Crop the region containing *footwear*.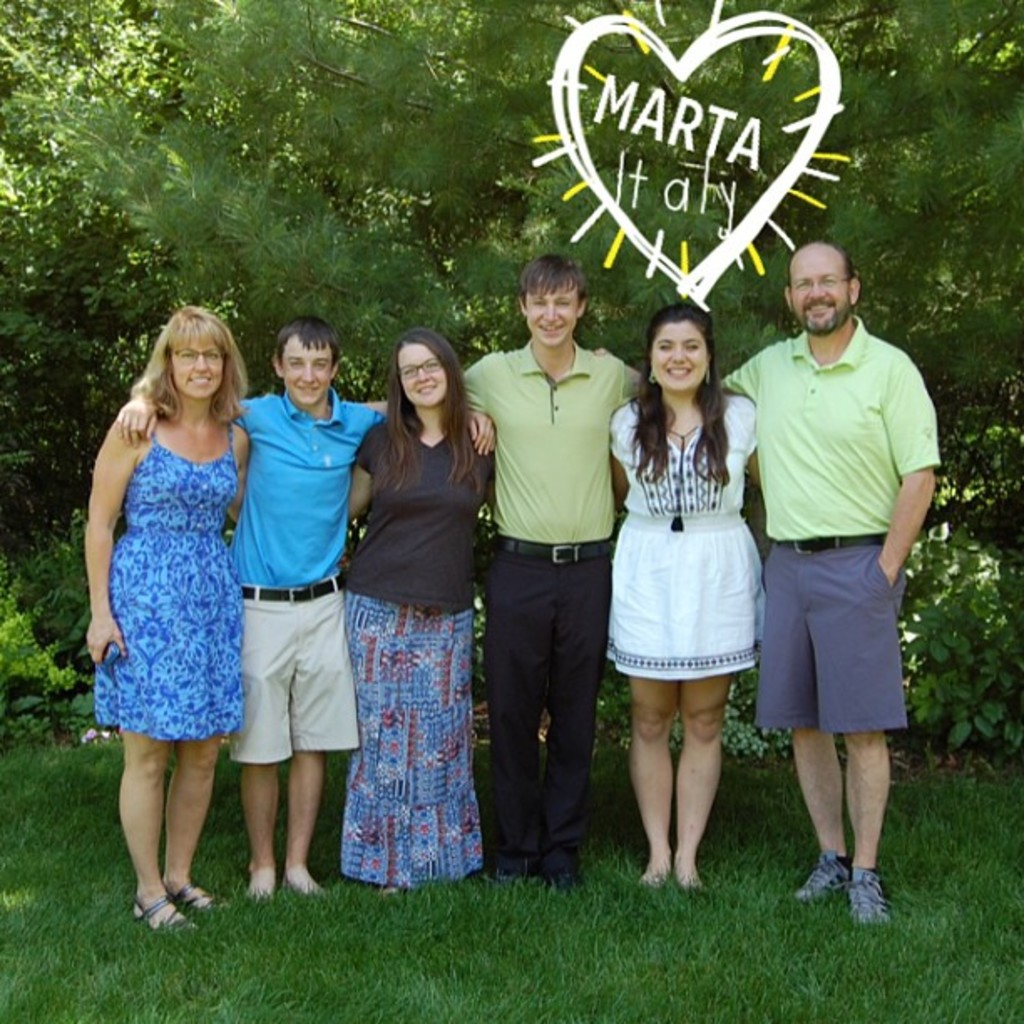
Crop region: <box>131,892,194,932</box>.
